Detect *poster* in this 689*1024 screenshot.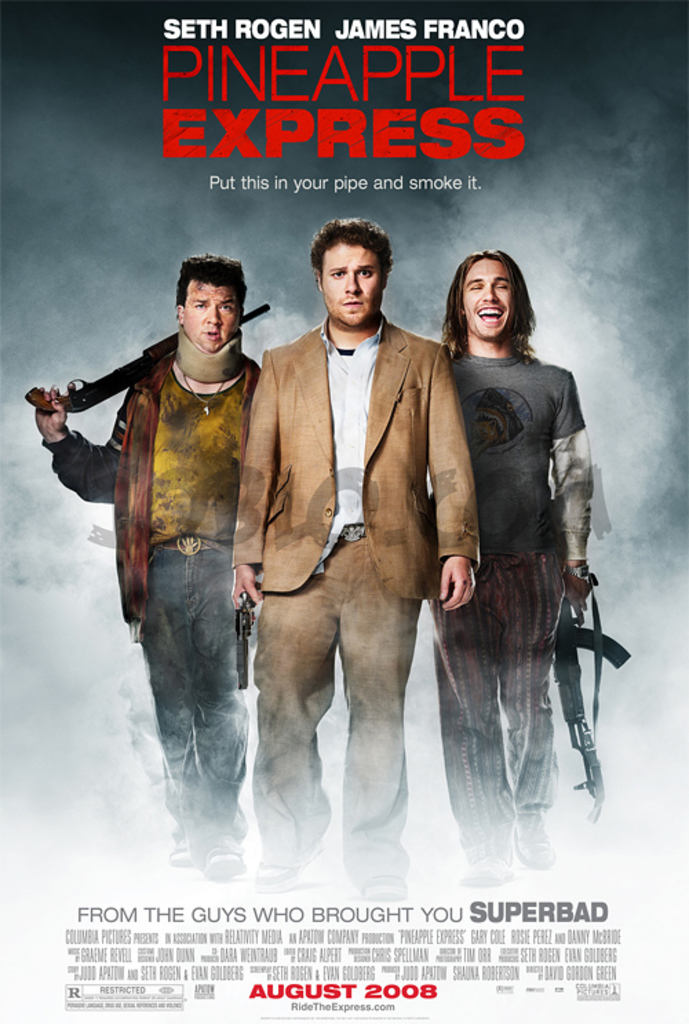
Detection: locate(0, 0, 685, 1014).
